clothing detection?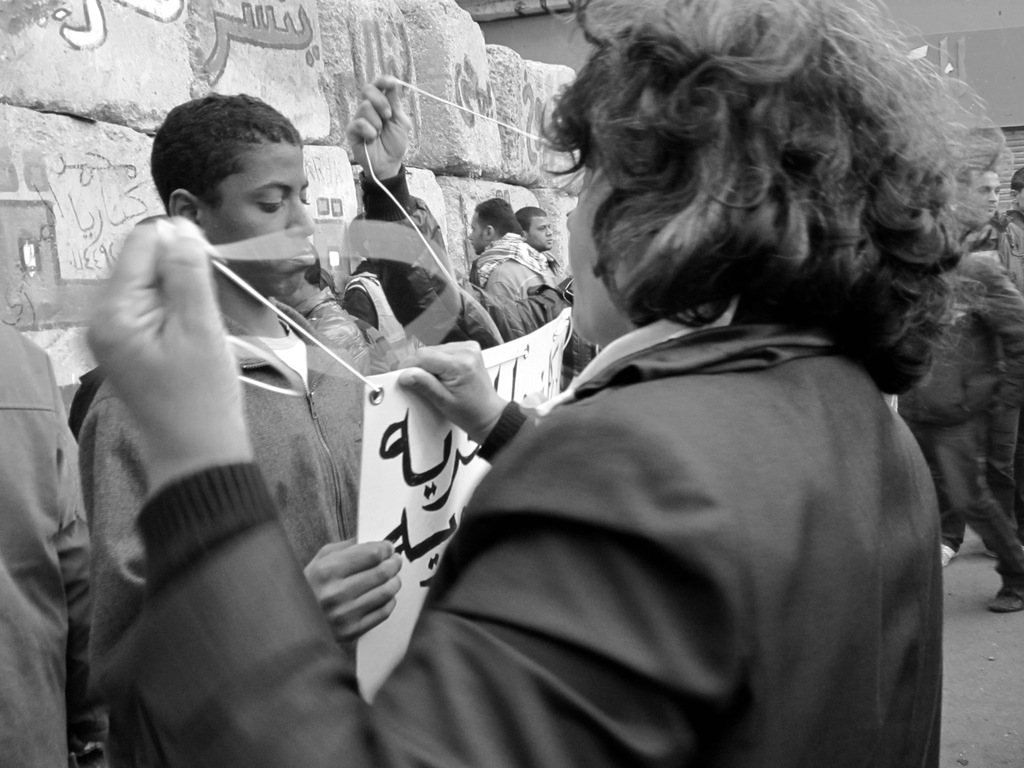
(365, 264, 492, 342)
